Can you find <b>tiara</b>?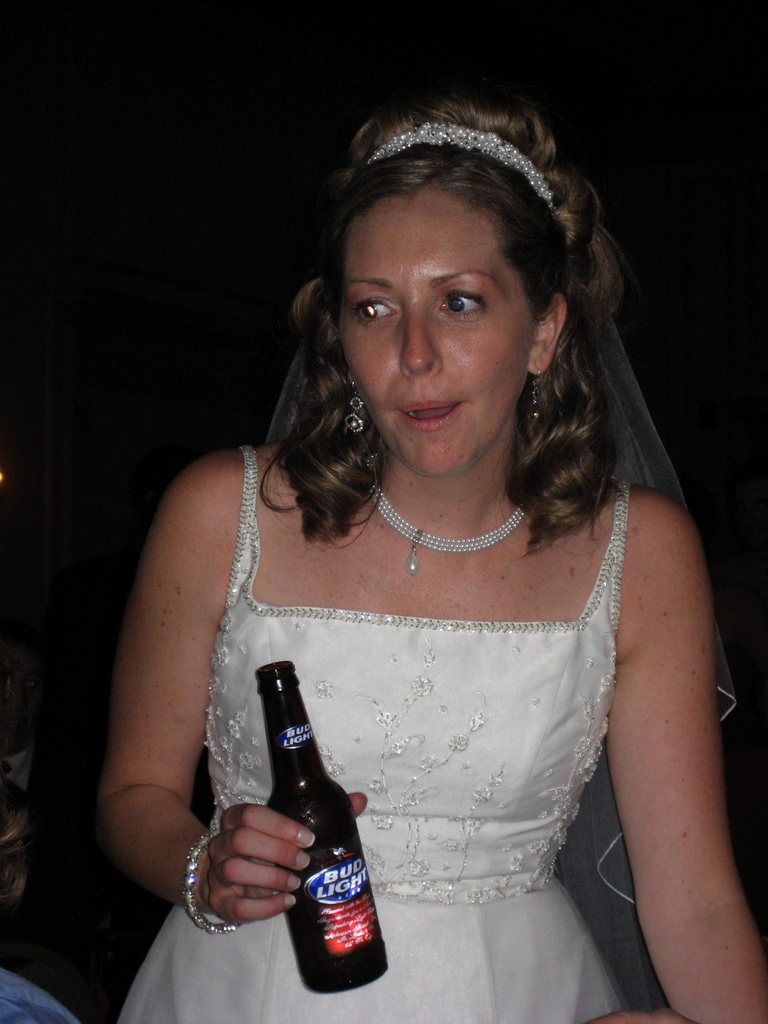
Yes, bounding box: [x1=367, y1=122, x2=556, y2=211].
